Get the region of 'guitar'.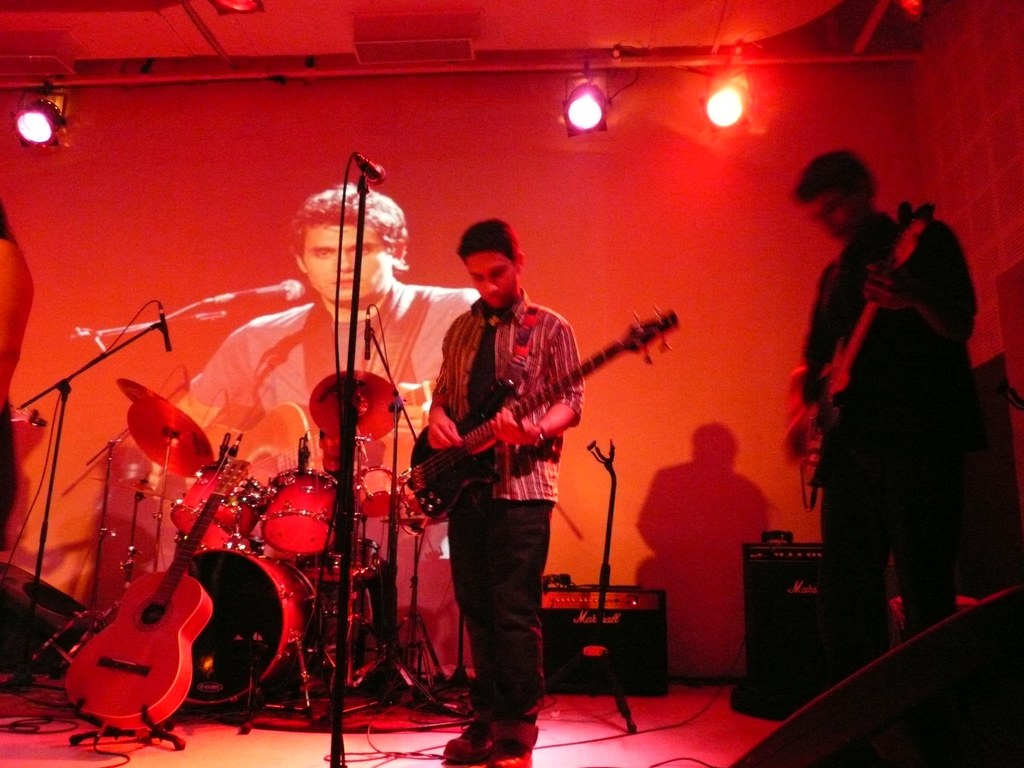
x1=794 y1=202 x2=938 y2=512.
